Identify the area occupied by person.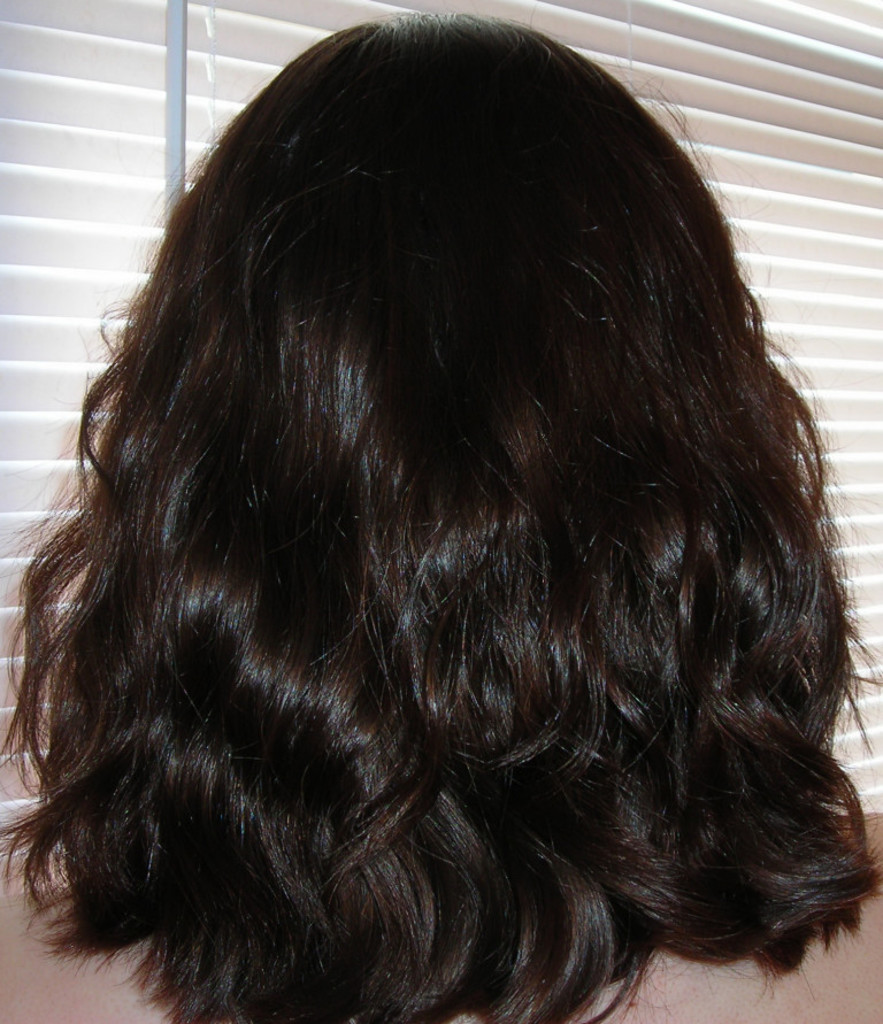
Area: rect(0, 15, 882, 1023).
